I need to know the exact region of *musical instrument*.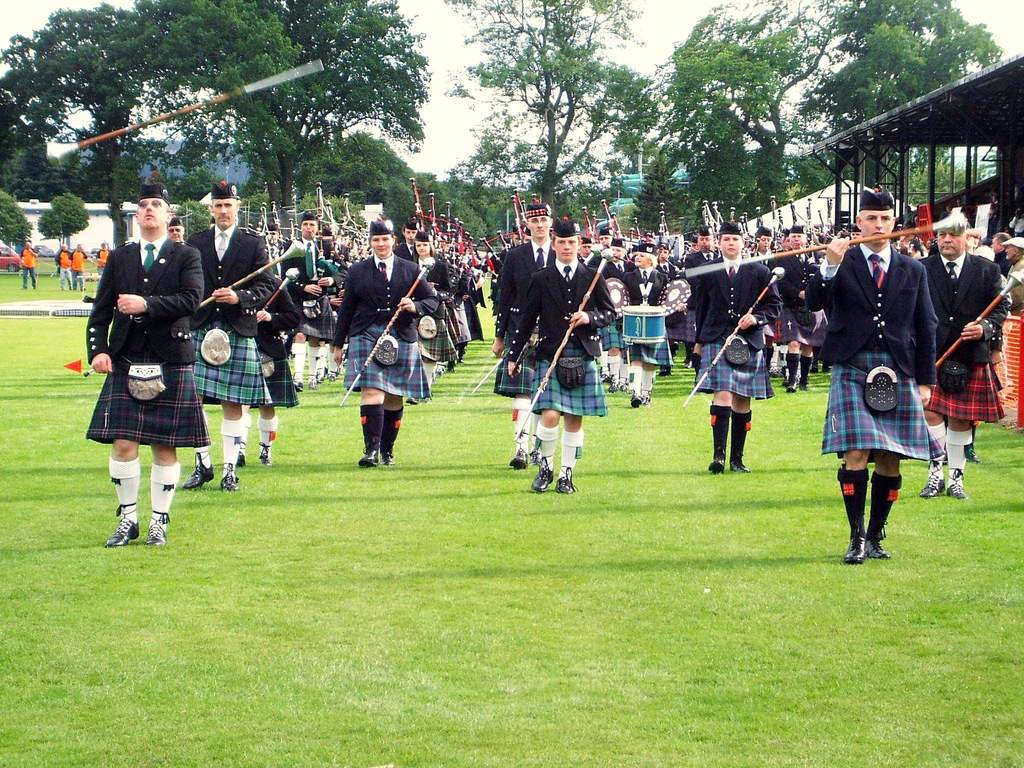
Region: l=614, t=302, r=669, b=346.
